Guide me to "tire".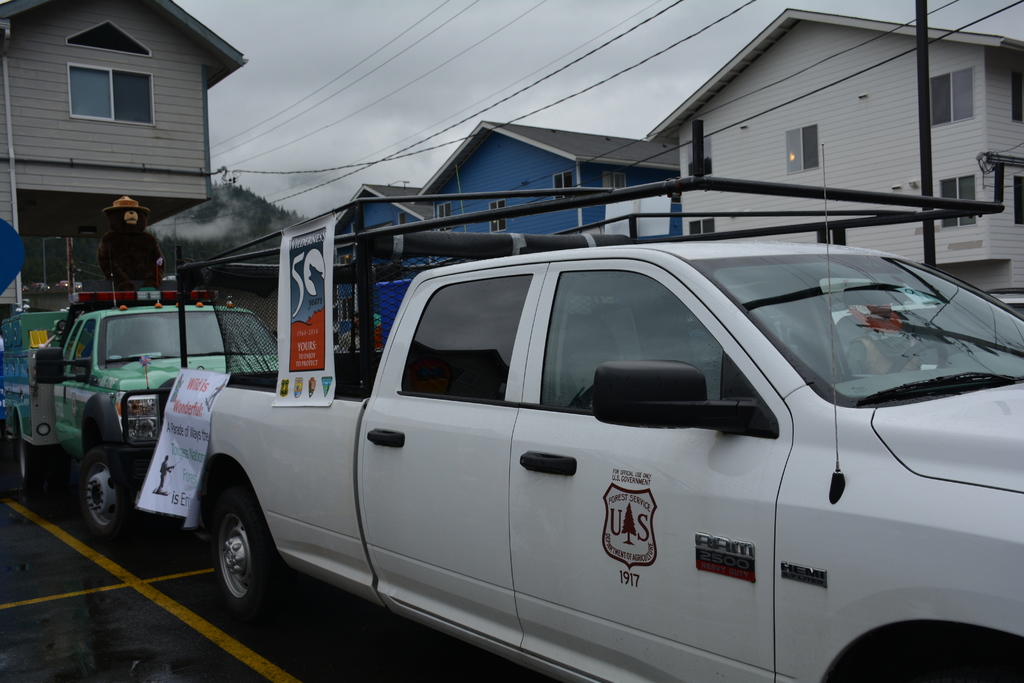
Guidance: <bbox>21, 432, 58, 493</bbox>.
